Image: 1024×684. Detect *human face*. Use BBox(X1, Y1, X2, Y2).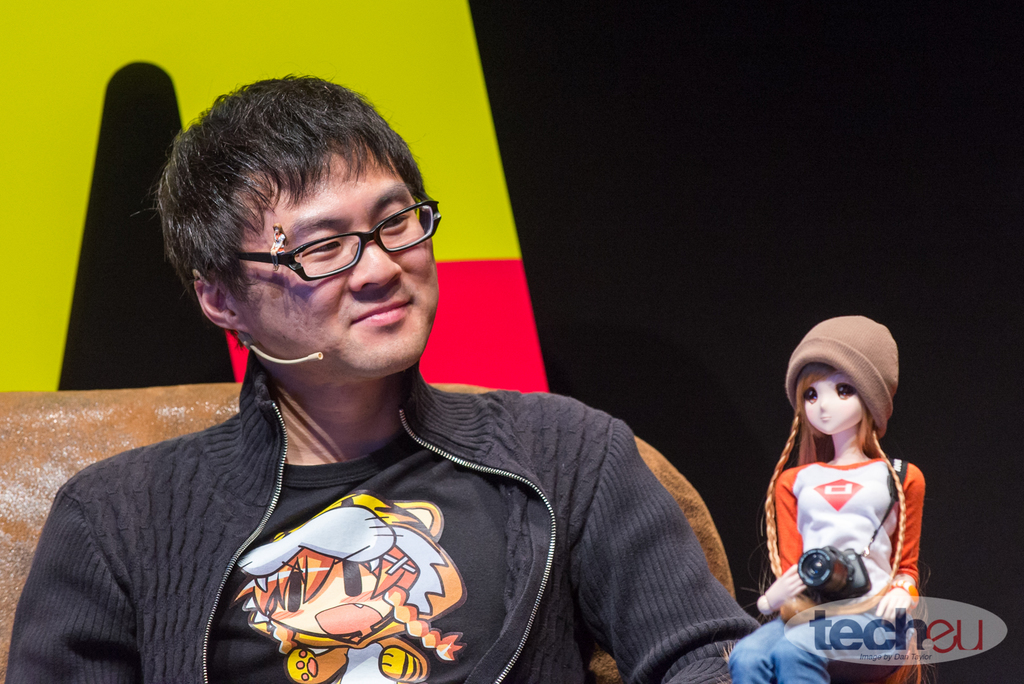
BBox(225, 137, 435, 378).
